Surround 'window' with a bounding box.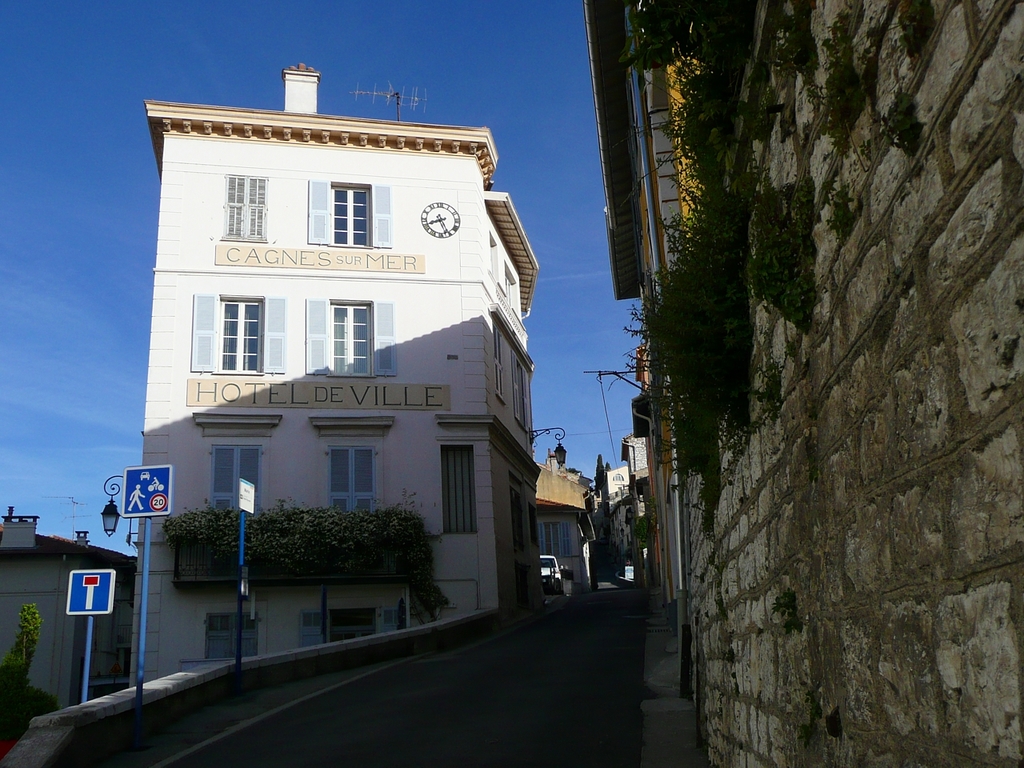
pyautogui.locateOnScreen(190, 296, 286, 374).
